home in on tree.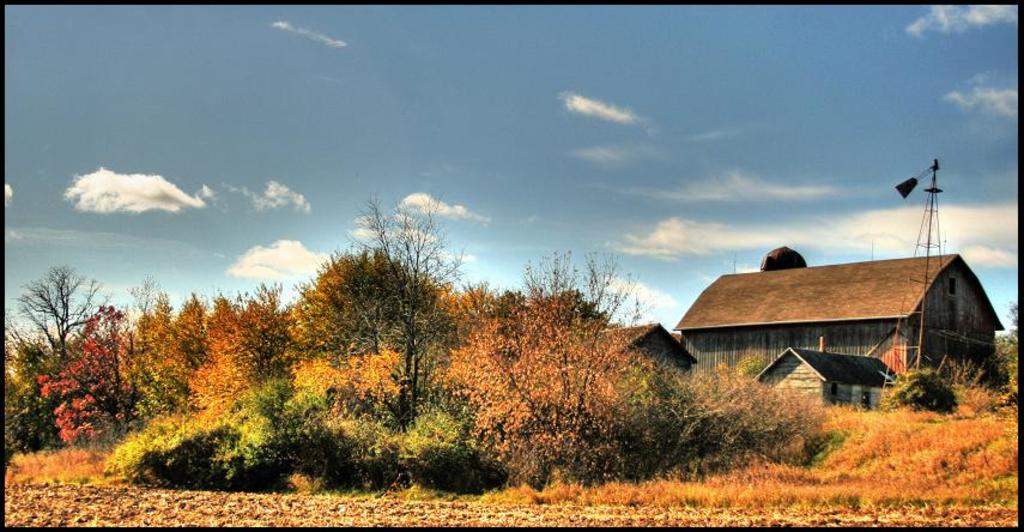
Homed in at {"left": 16, "top": 266, "right": 110, "bottom": 370}.
